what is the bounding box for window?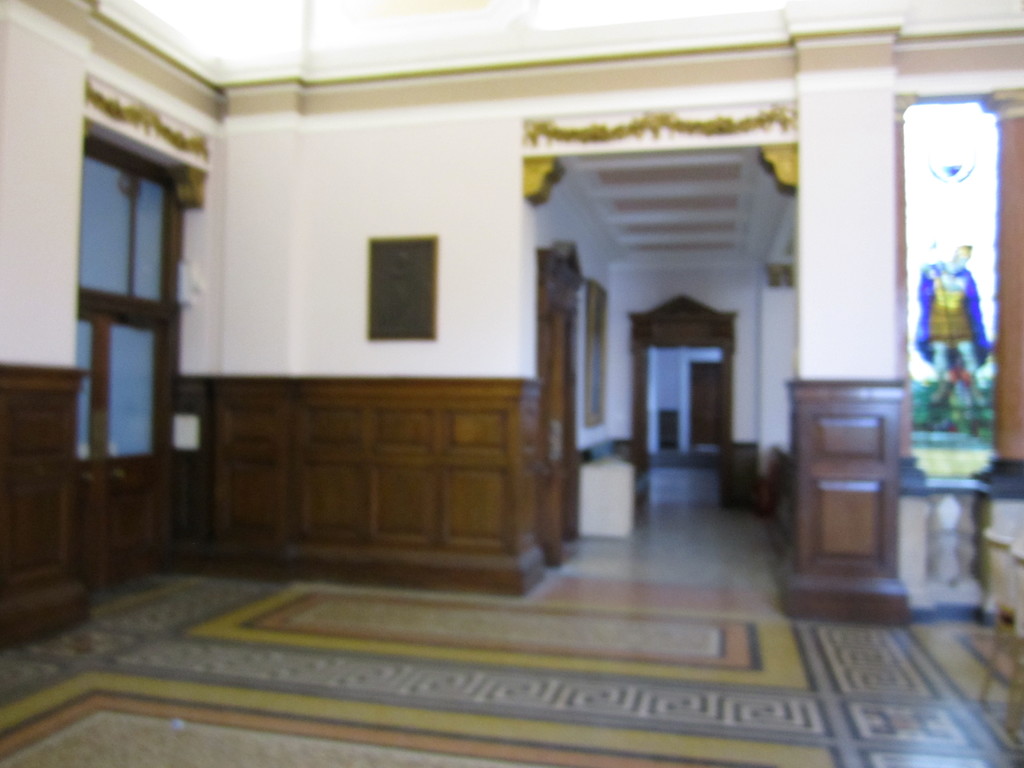
<box>68,57,208,477</box>.
